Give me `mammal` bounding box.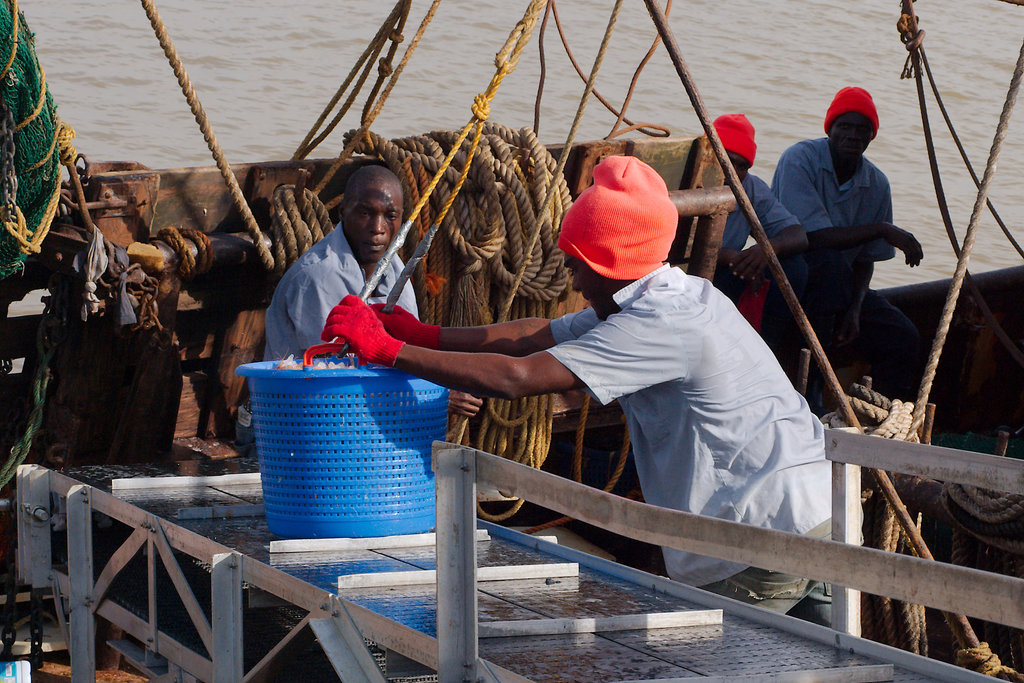
[left=321, top=158, right=858, bottom=625].
